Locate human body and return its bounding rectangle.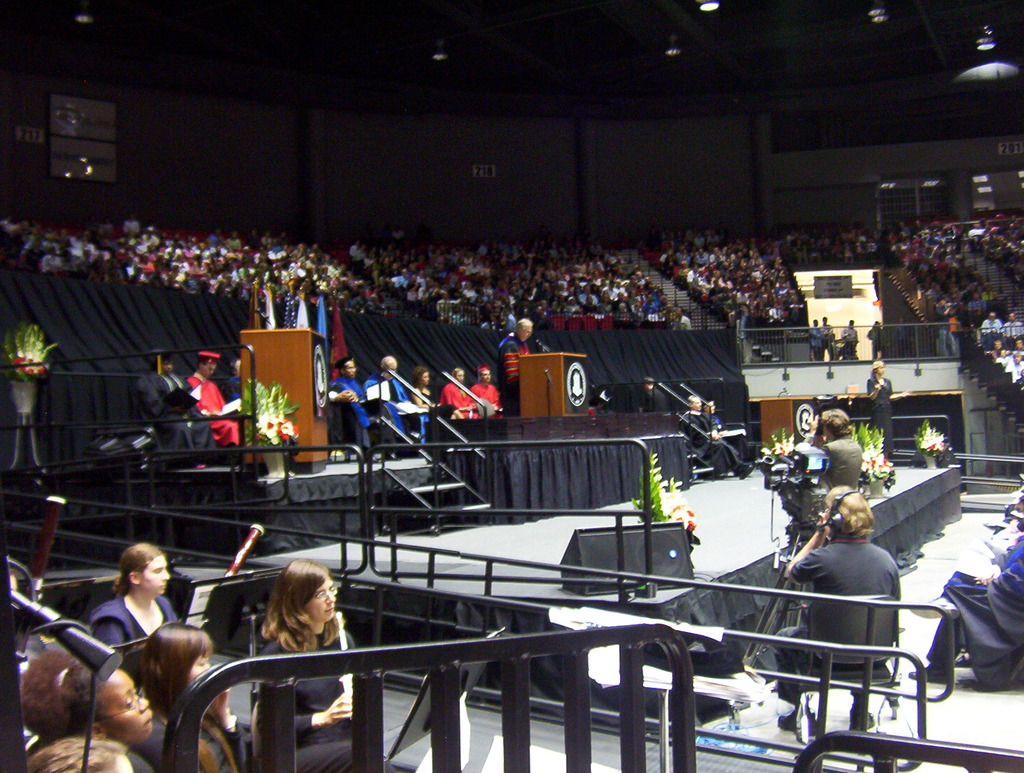
Rect(186, 379, 246, 460).
